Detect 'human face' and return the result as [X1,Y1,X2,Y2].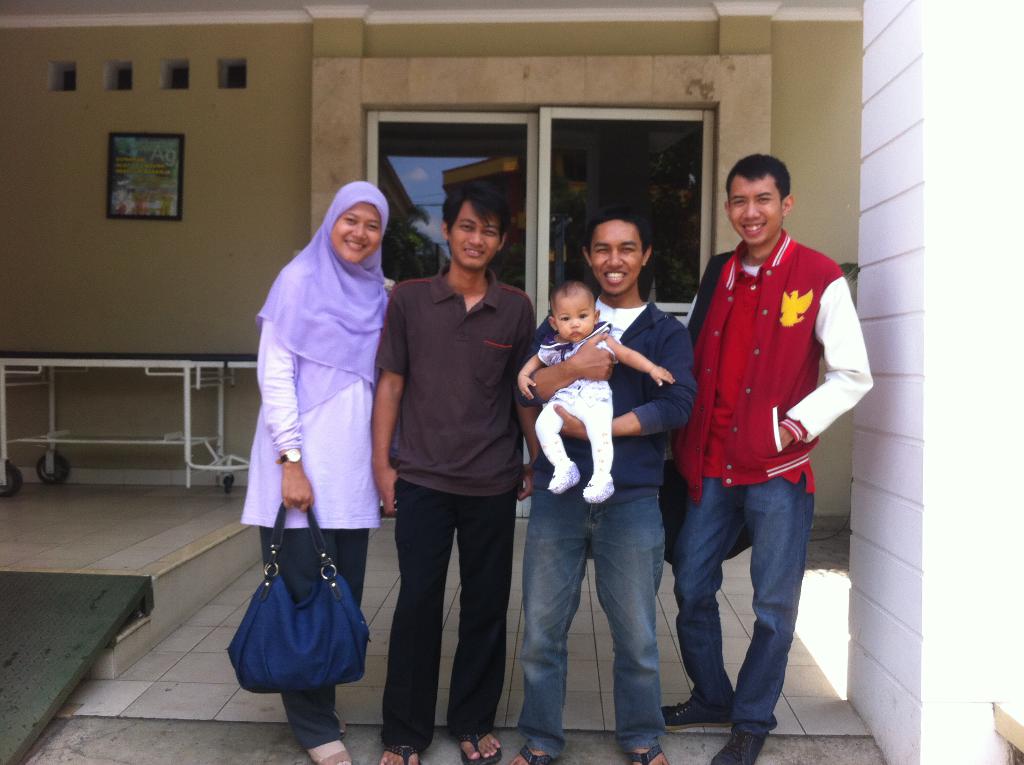
[593,221,643,296].
